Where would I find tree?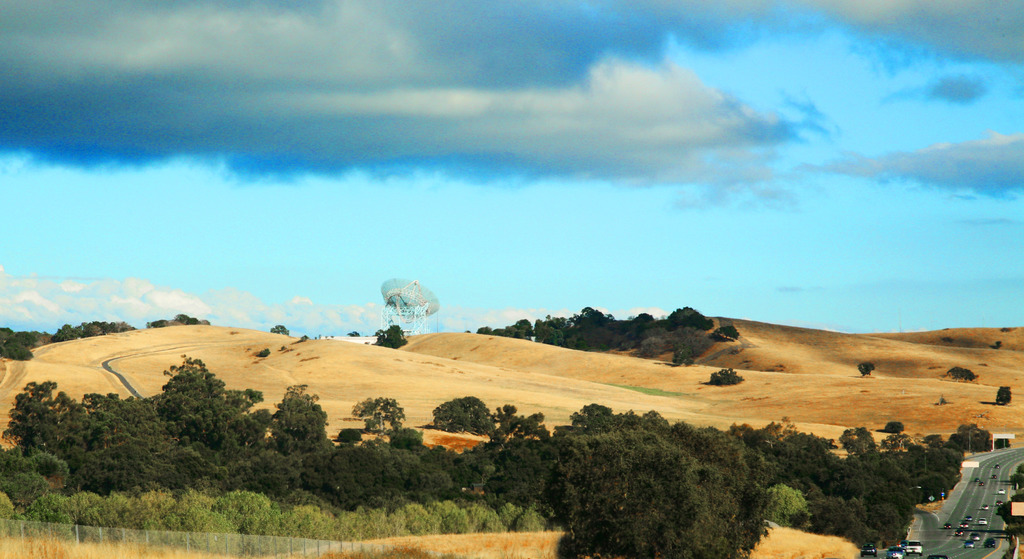
At bbox(147, 308, 211, 324).
